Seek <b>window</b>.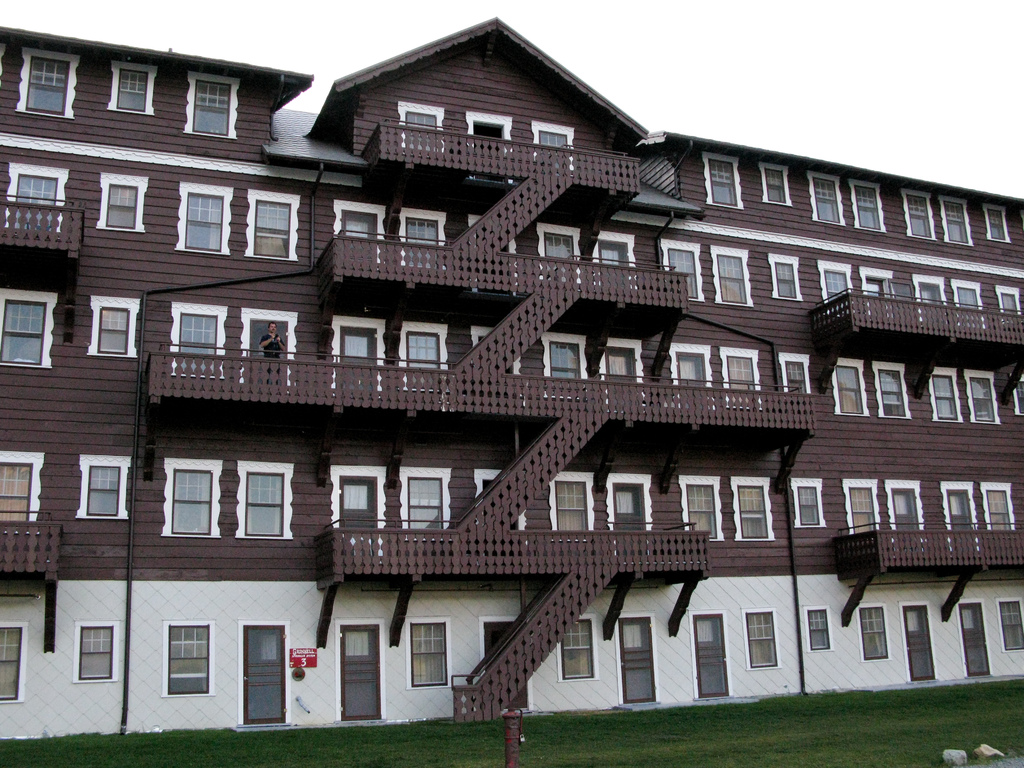
x1=858, y1=601, x2=890, y2=667.
